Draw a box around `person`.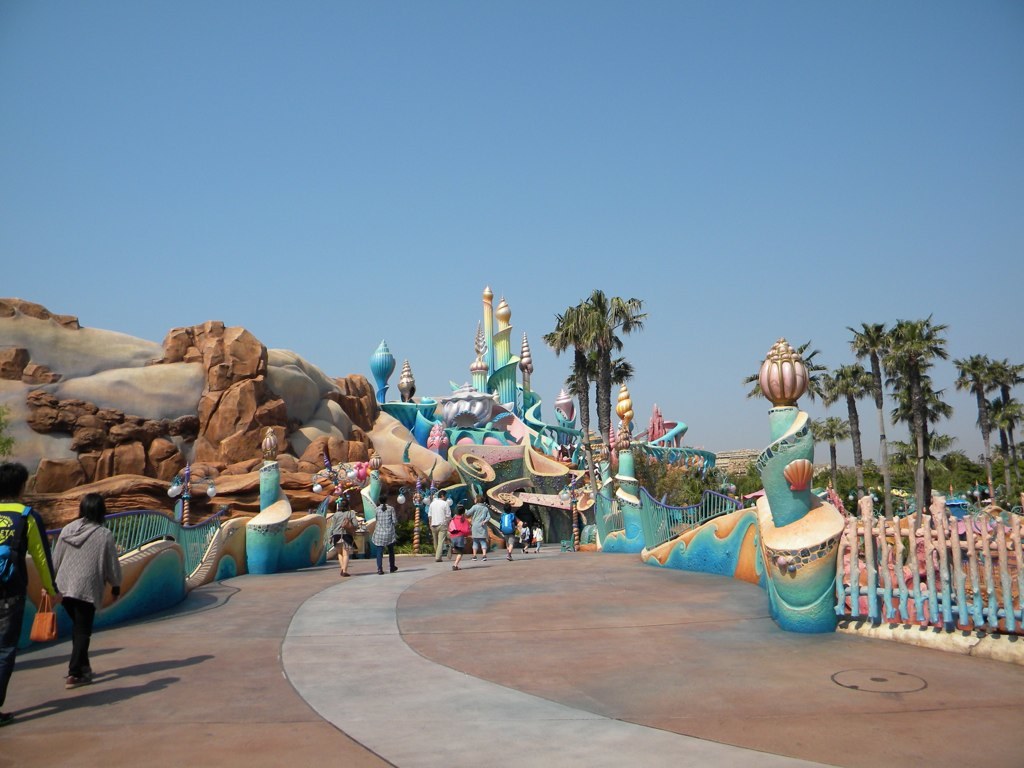
box(420, 486, 449, 568).
